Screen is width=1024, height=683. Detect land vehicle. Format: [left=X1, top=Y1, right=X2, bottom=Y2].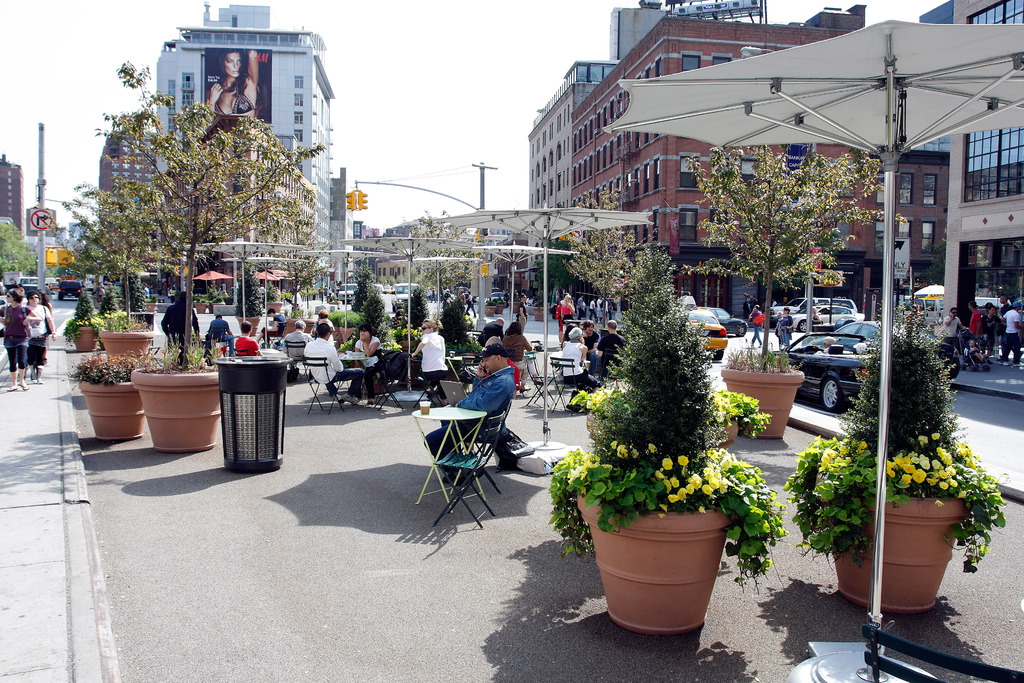
[left=771, top=326, right=880, bottom=415].
